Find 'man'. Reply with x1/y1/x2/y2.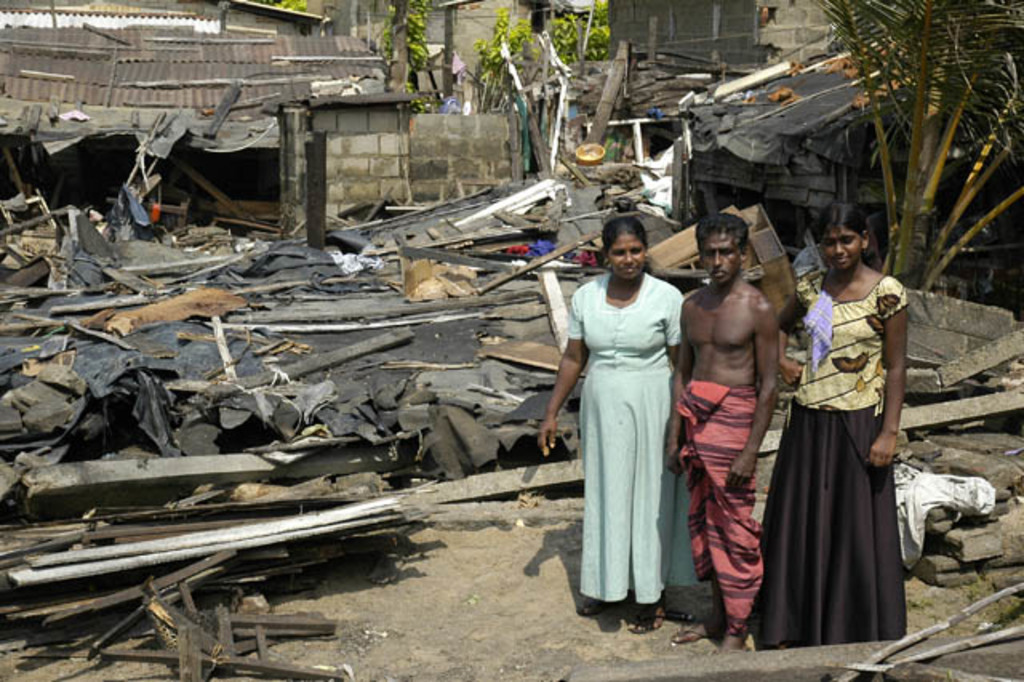
683/218/797/645.
